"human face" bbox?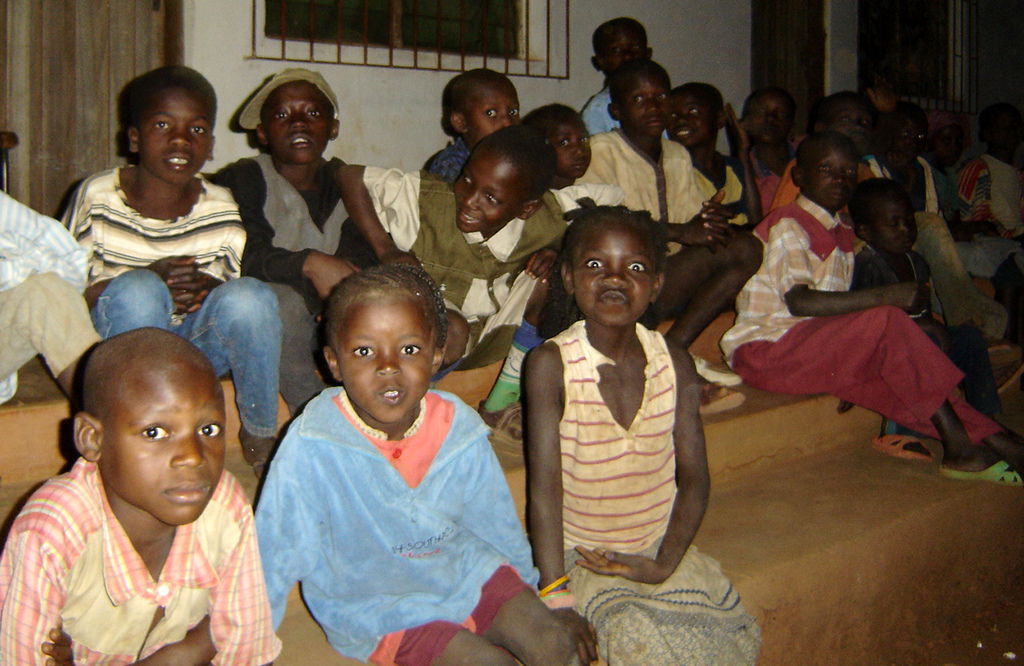
[800, 140, 853, 208]
